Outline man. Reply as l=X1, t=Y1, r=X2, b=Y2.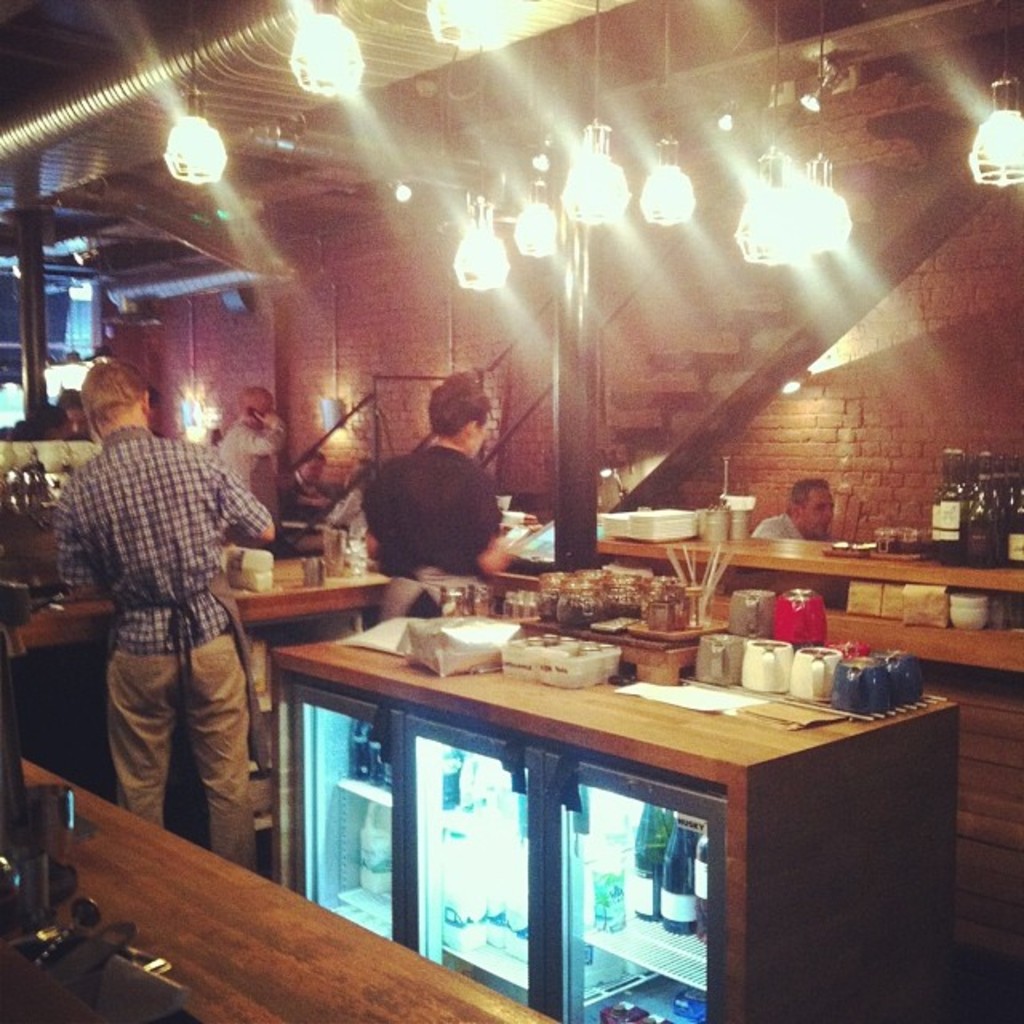
l=58, t=350, r=293, b=904.
